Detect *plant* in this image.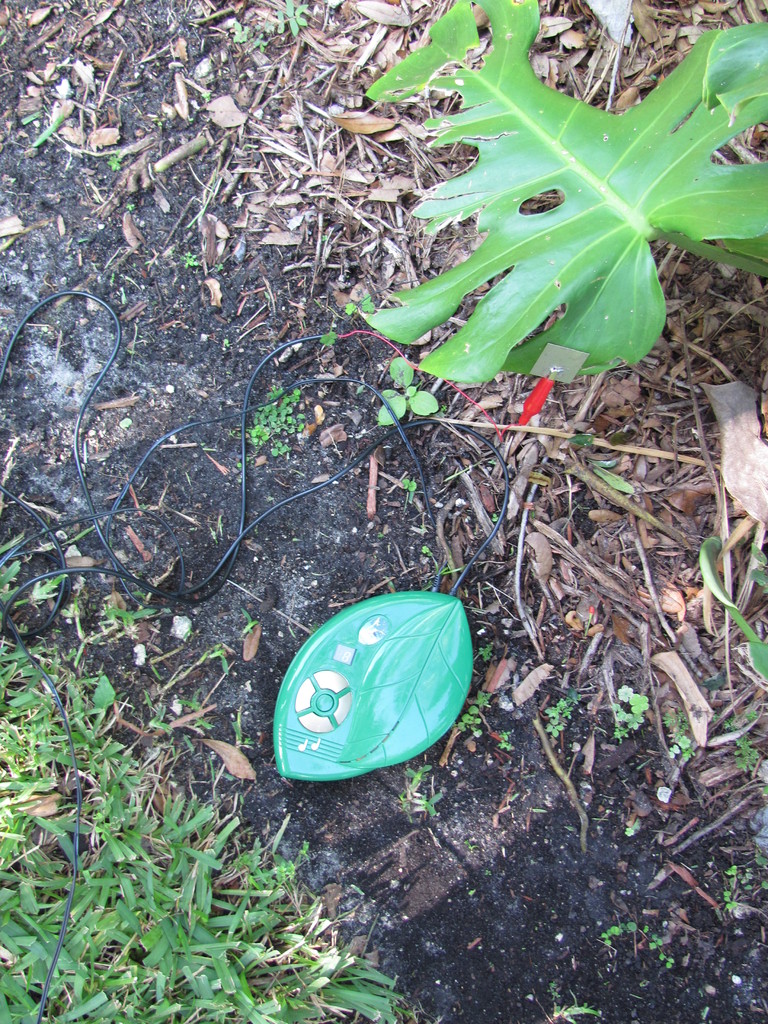
Detection: box=[611, 685, 648, 743].
